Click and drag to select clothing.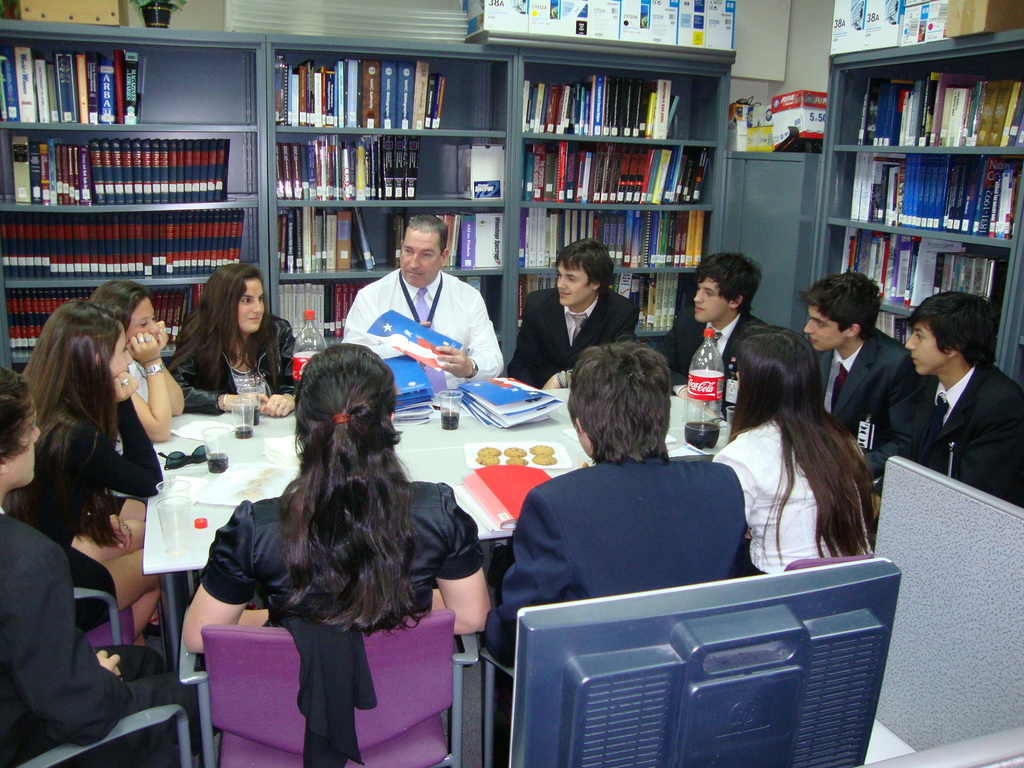
Selection: left=0, top=516, right=198, bottom=767.
